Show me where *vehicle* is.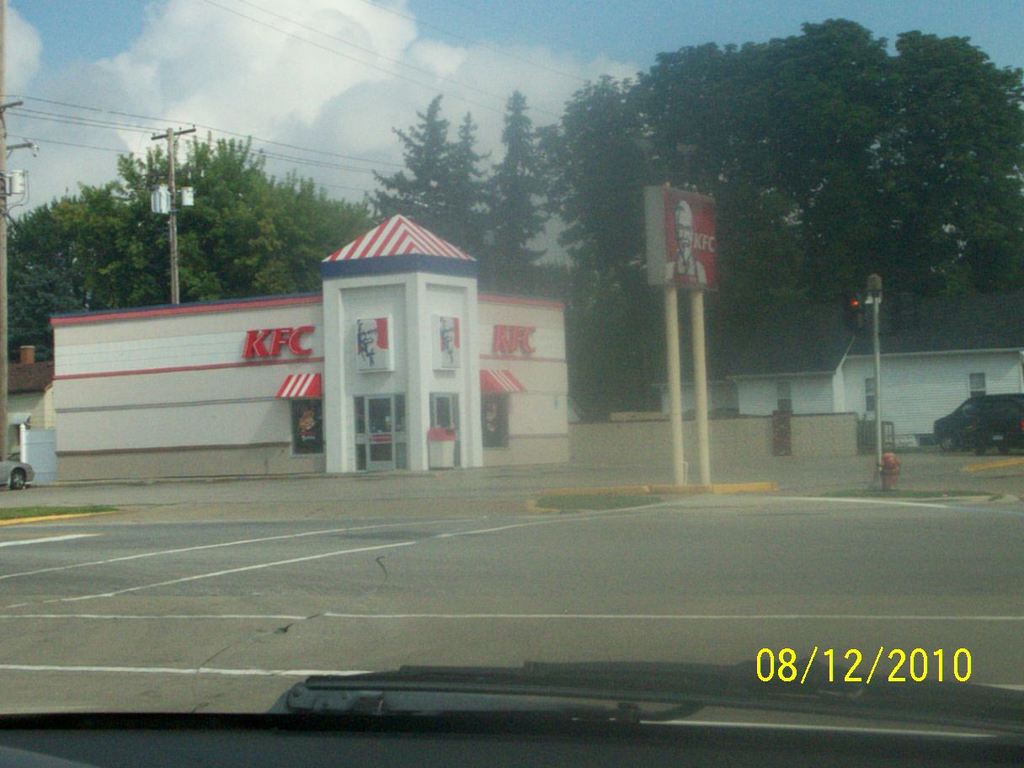
*vehicle* is at Rect(922, 385, 1023, 462).
